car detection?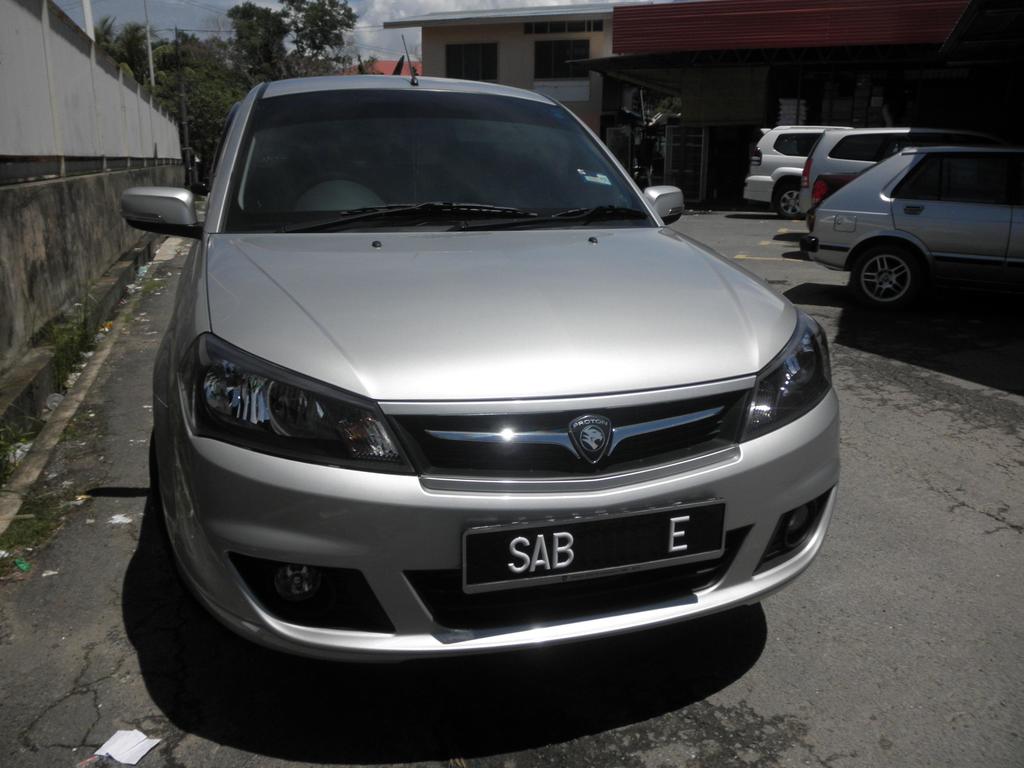
box(109, 58, 854, 721)
